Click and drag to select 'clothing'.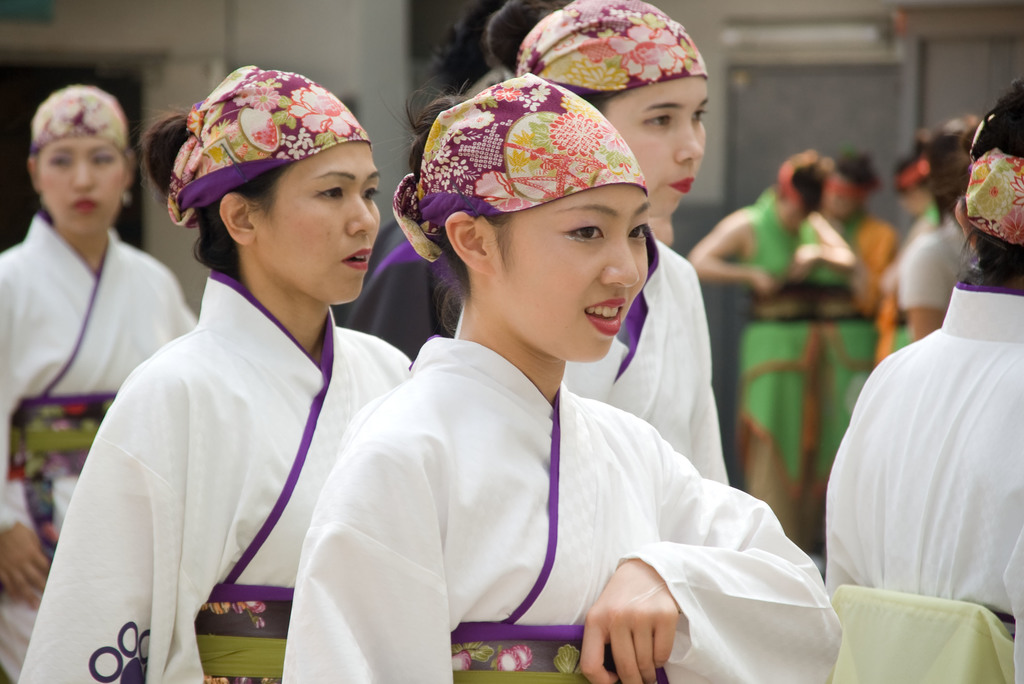
Selection: locate(311, 262, 776, 673).
